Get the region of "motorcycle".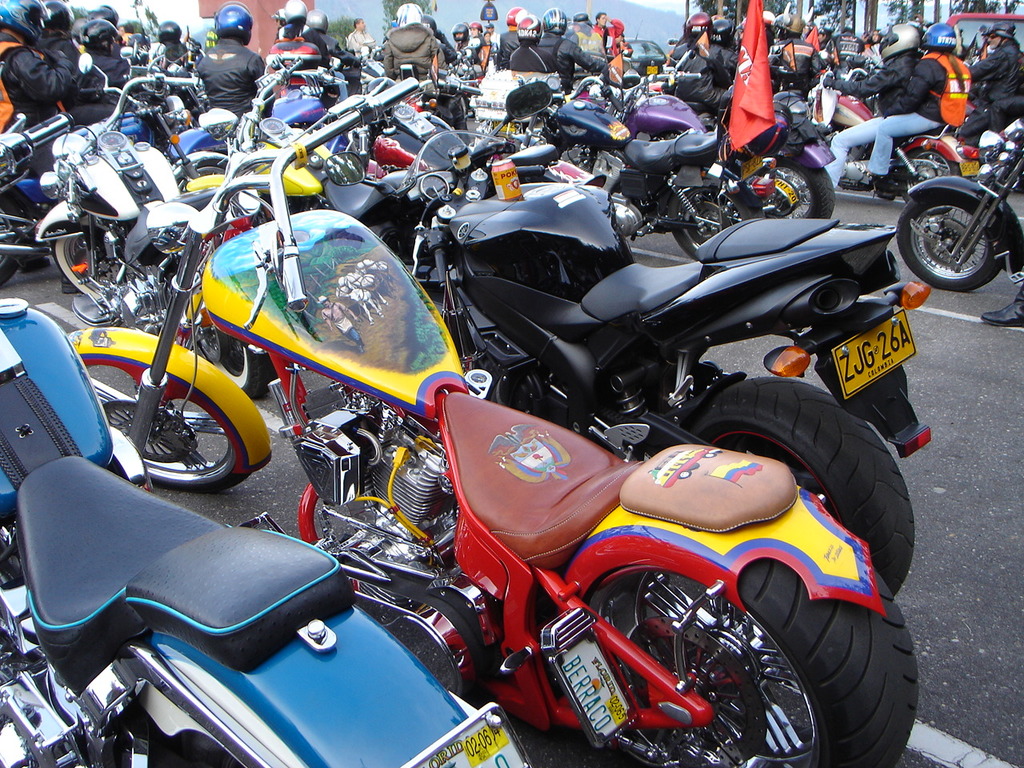
l=810, t=92, r=981, b=202.
